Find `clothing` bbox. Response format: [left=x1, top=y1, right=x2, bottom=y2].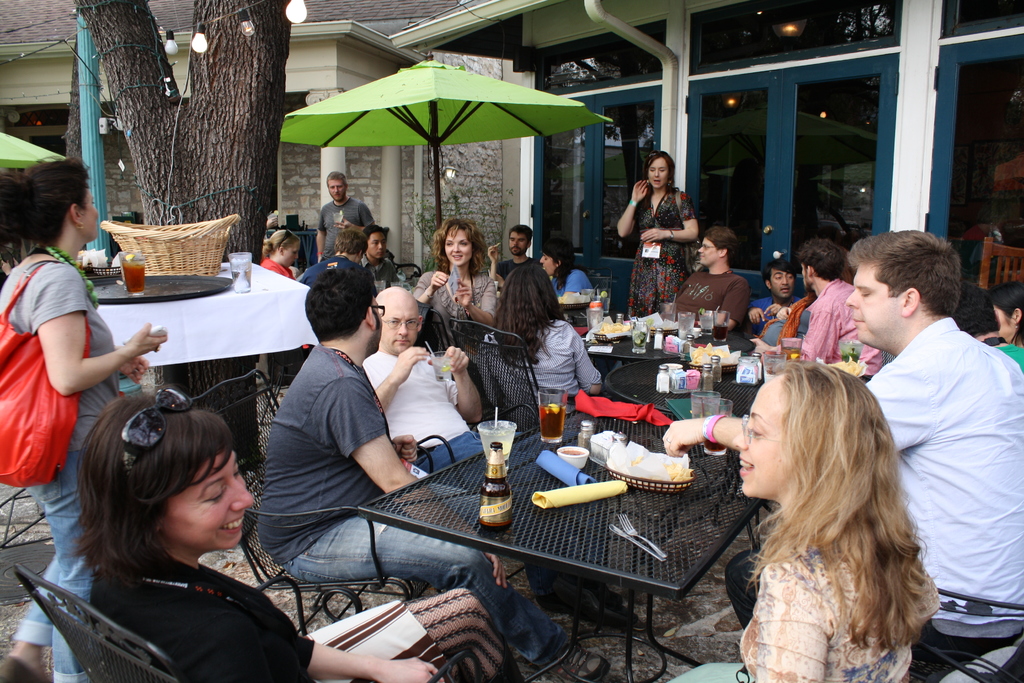
[left=684, top=256, right=742, bottom=342].
